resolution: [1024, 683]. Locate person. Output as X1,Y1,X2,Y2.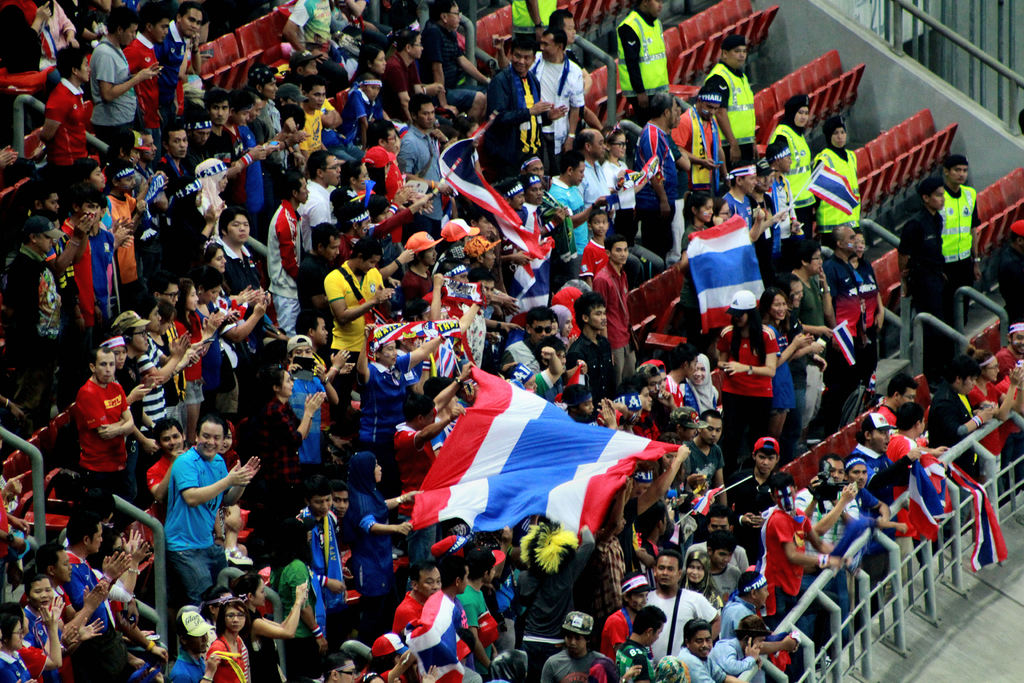
118,309,174,441.
